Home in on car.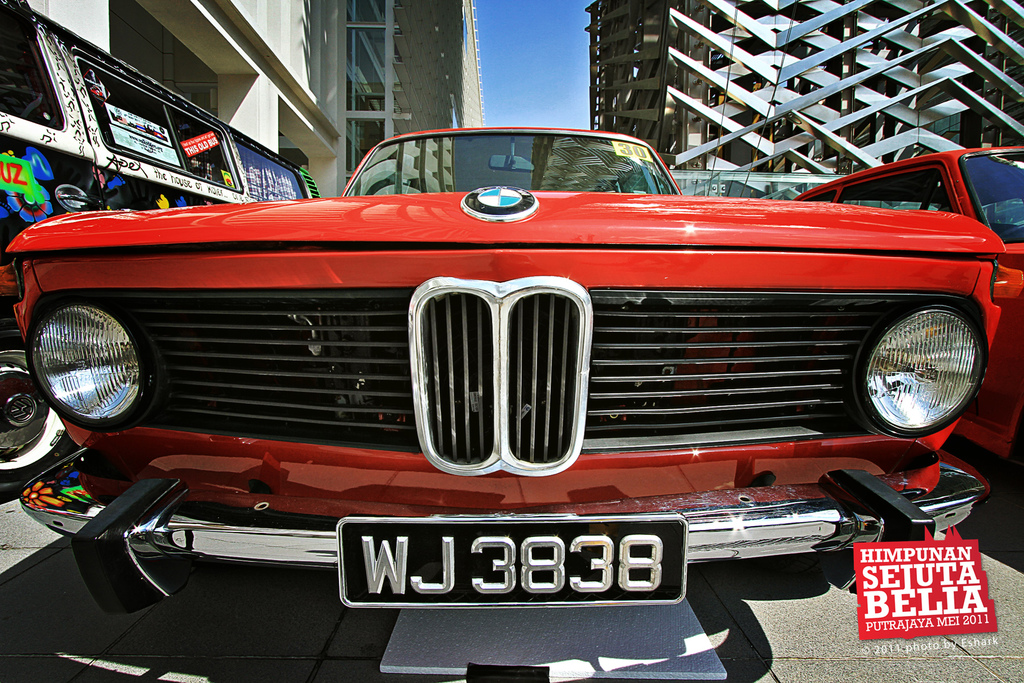
Homed in at [9, 120, 1007, 614].
